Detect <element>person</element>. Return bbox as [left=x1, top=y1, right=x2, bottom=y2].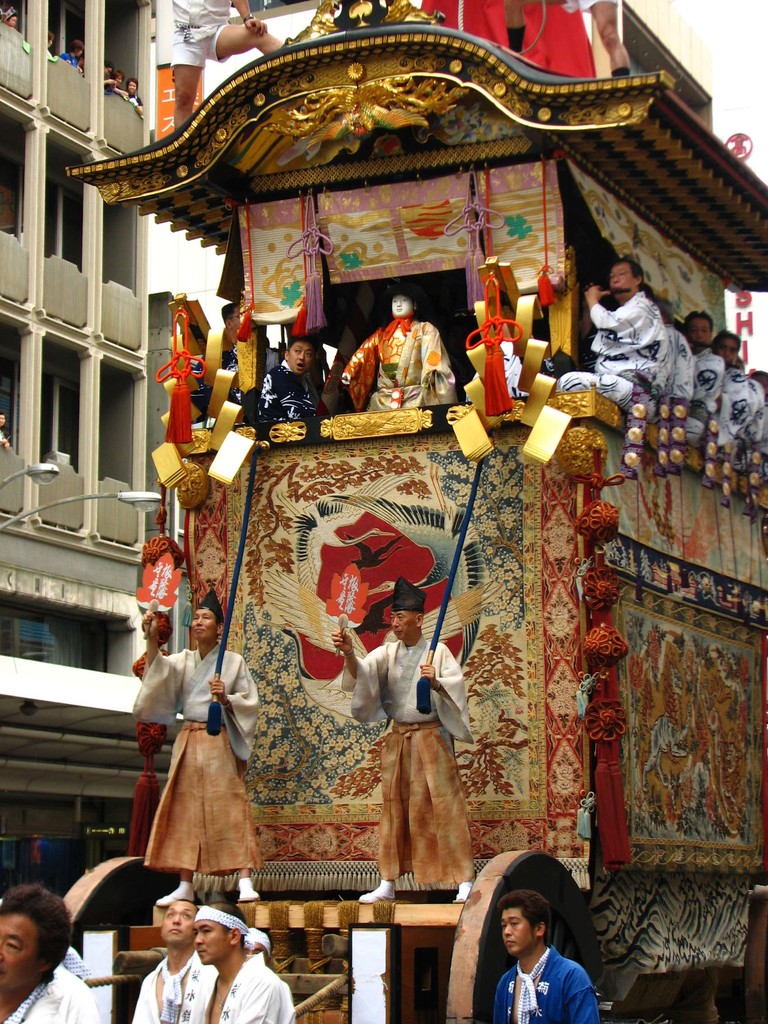
[left=252, top=340, right=332, bottom=417].
